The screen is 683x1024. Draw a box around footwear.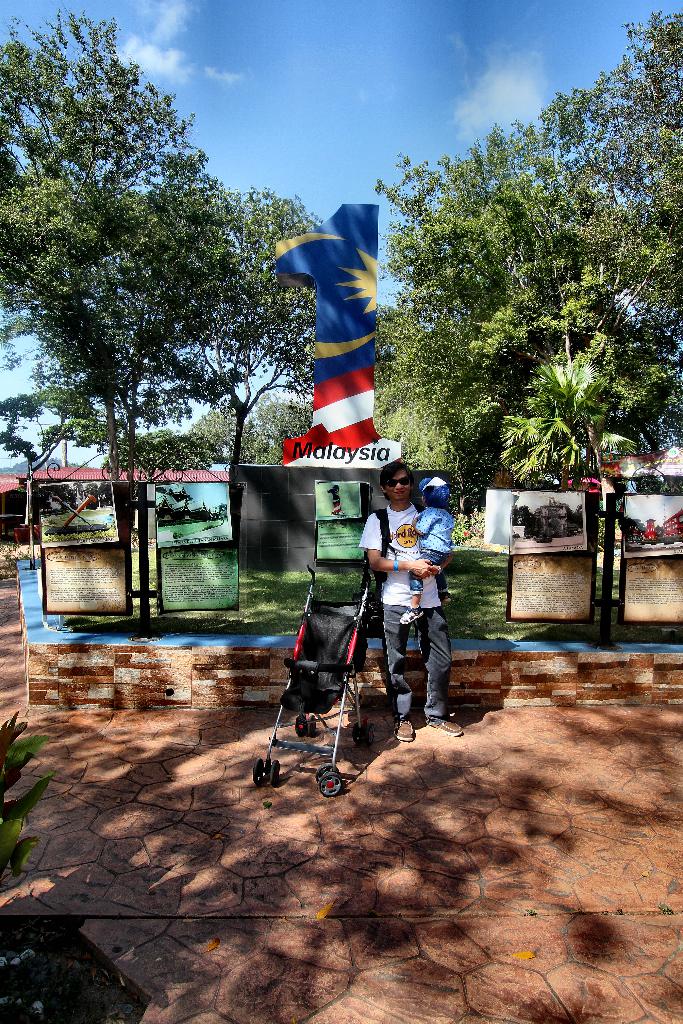
(427, 719, 464, 737).
